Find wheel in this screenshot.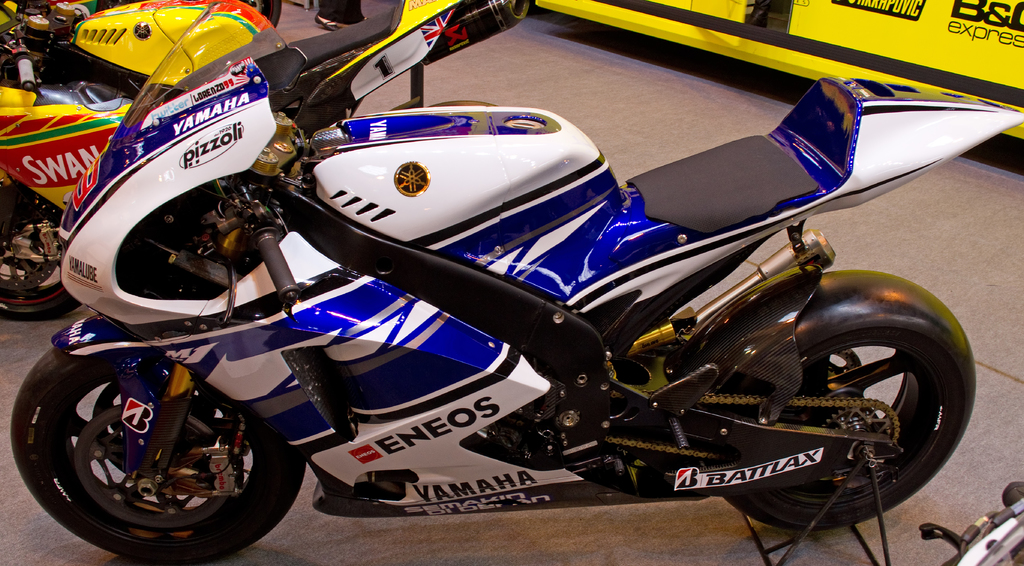
The bounding box for wheel is box=[6, 345, 304, 560].
